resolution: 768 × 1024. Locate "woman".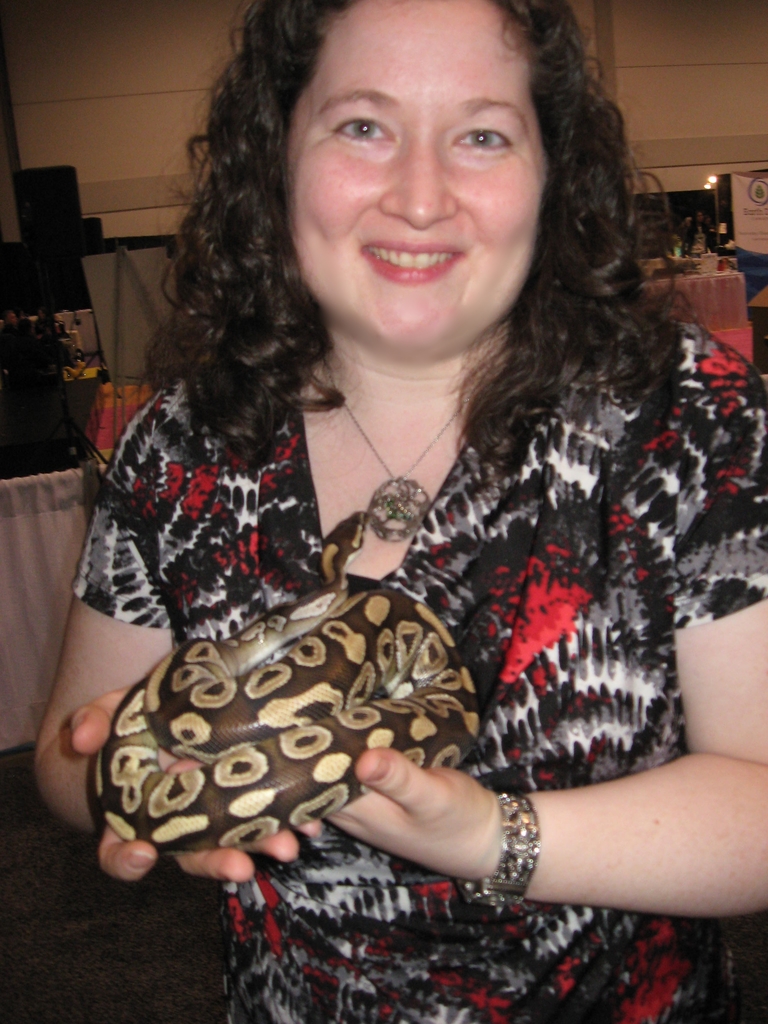
select_region(35, 0, 767, 1023).
